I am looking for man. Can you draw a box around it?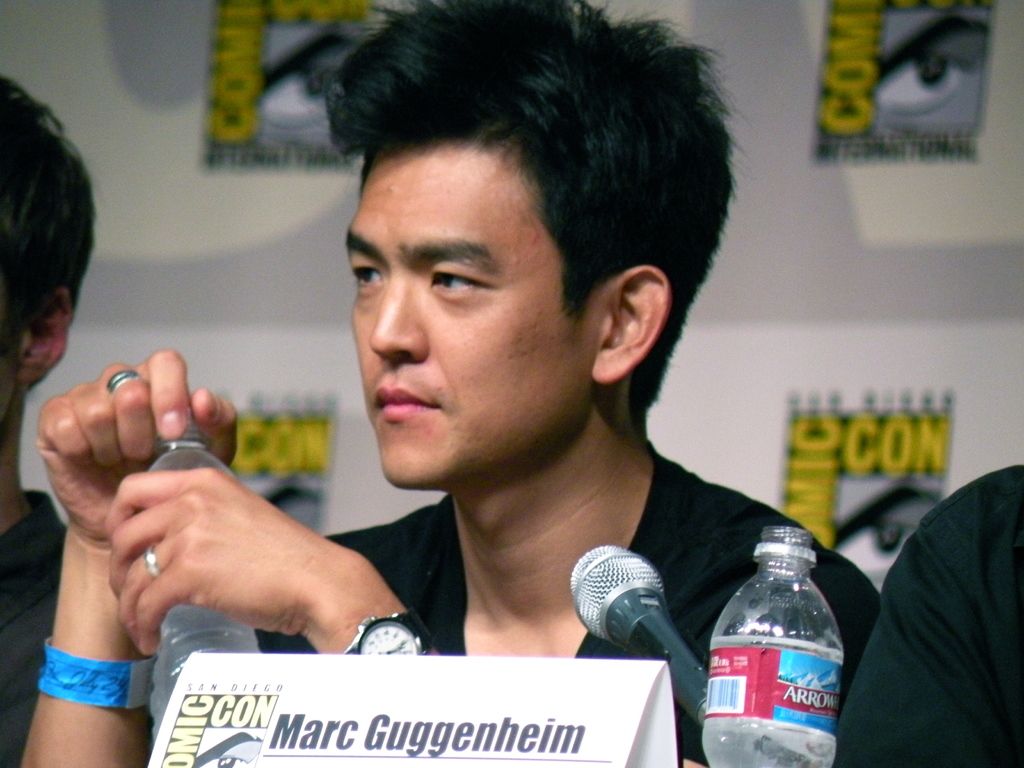
Sure, the bounding box is locate(127, 16, 896, 720).
